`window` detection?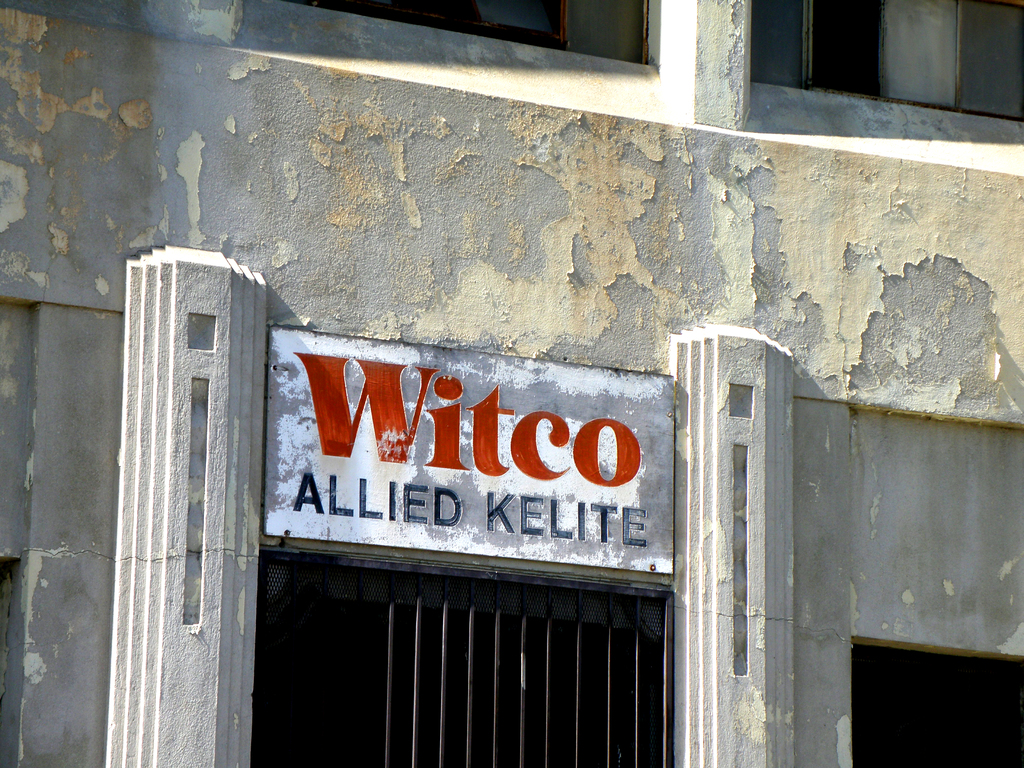
(746,0,1023,123)
